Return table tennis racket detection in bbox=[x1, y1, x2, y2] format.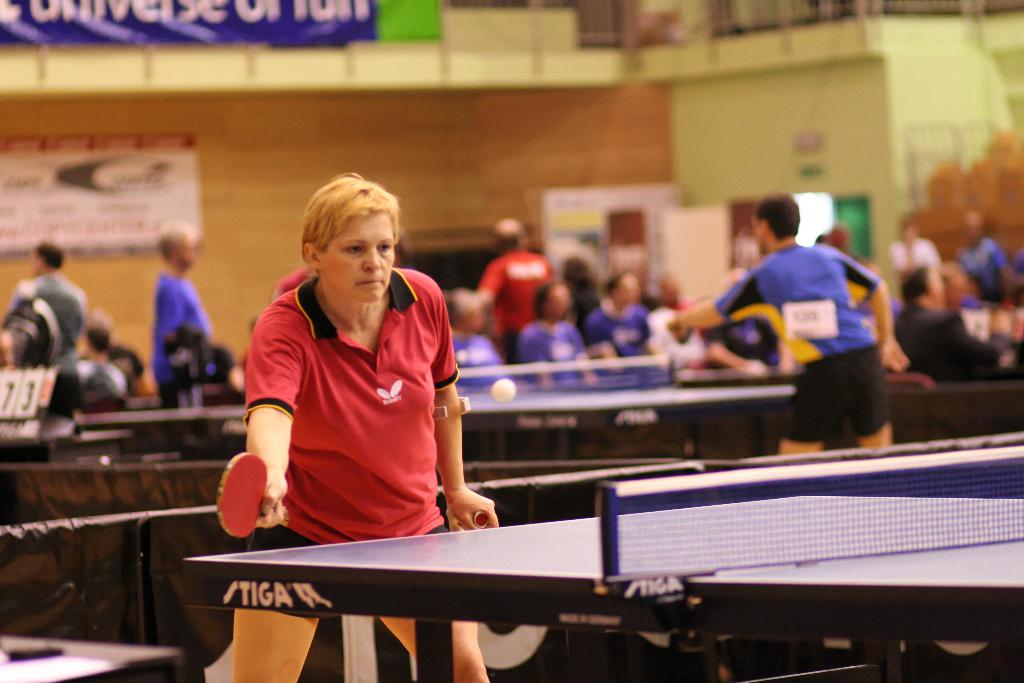
bbox=[215, 451, 290, 541].
